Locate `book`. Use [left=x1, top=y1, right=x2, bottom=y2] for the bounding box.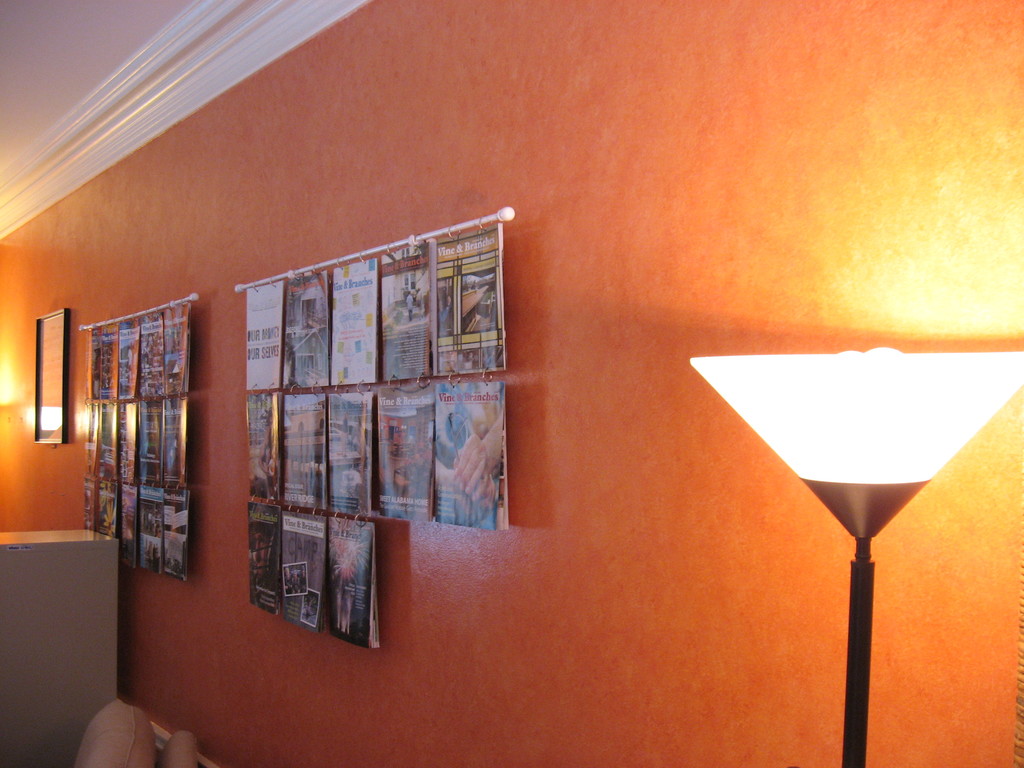
[left=282, top=271, right=334, bottom=394].
